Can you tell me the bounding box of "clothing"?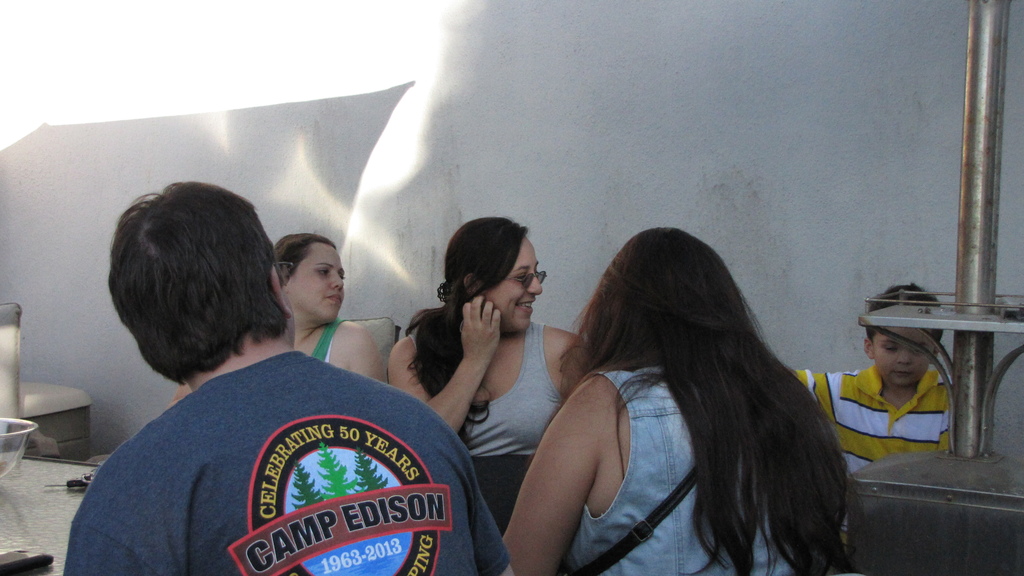
x1=463 y1=319 x2=563 y2=461.
